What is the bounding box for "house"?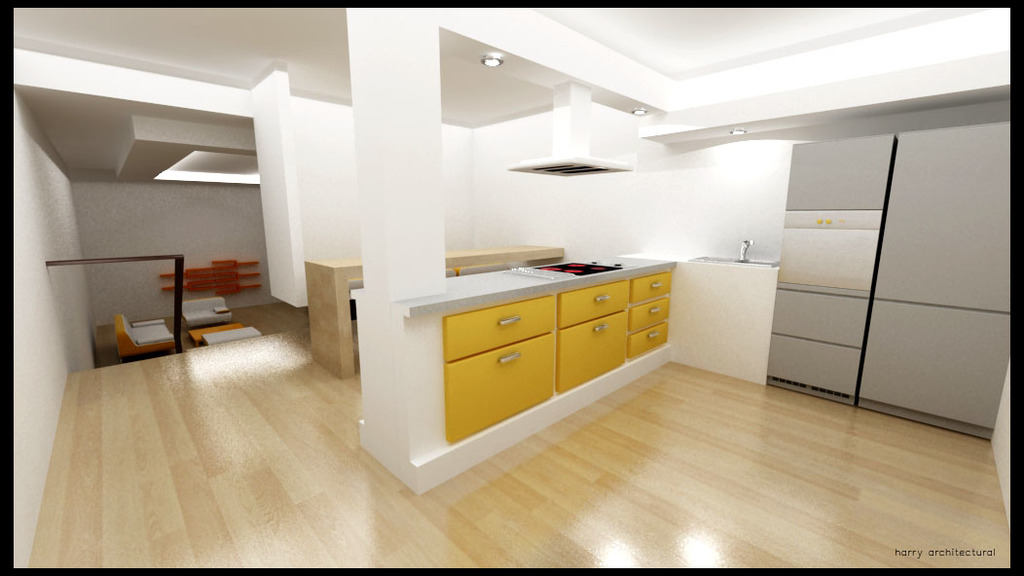
left=0, top=0, right=1013, bottom=511.
